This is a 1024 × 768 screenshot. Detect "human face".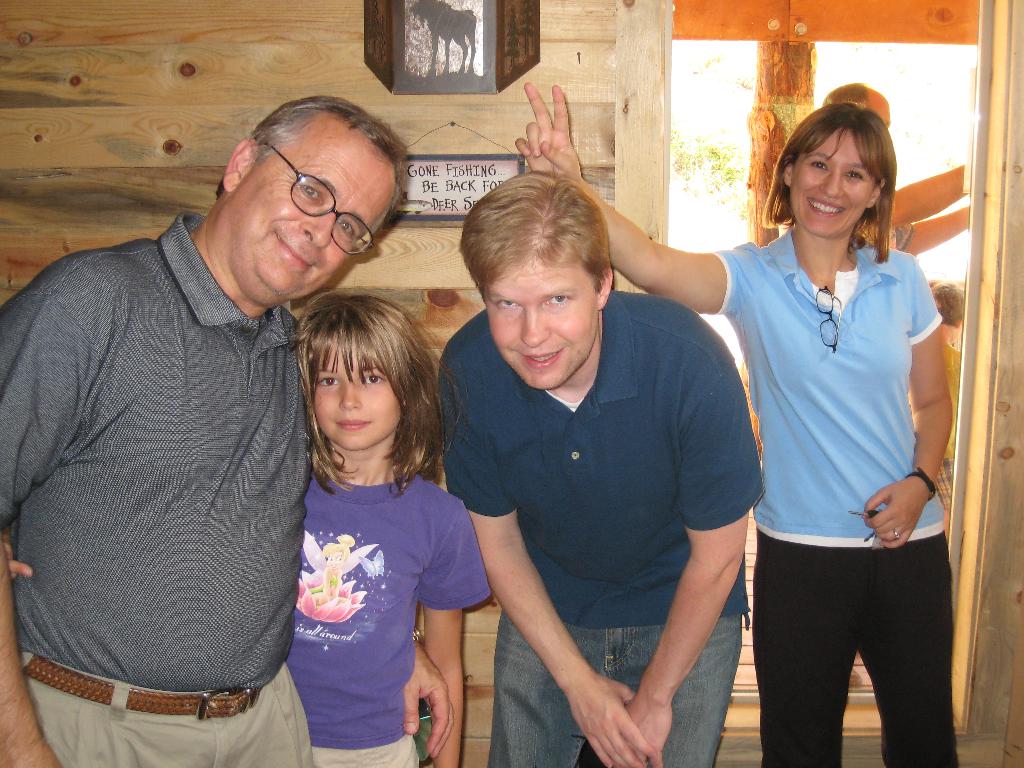
detection(488, 248, 599, 387).
